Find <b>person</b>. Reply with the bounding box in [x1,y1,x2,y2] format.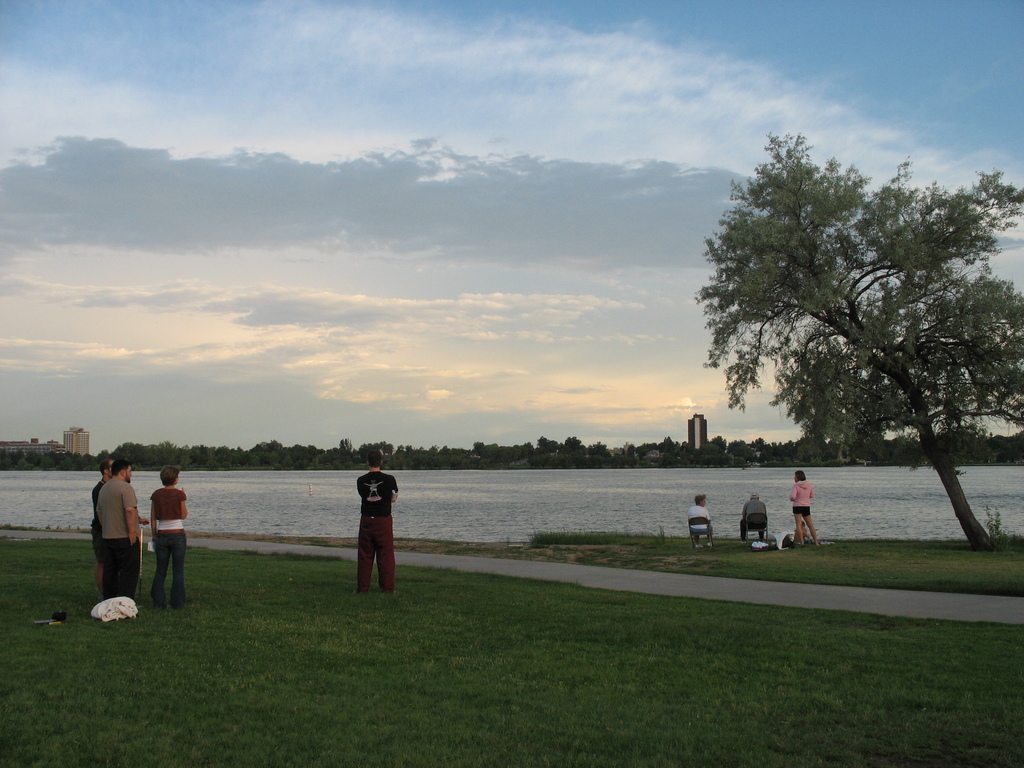
[784,470,819,548].
